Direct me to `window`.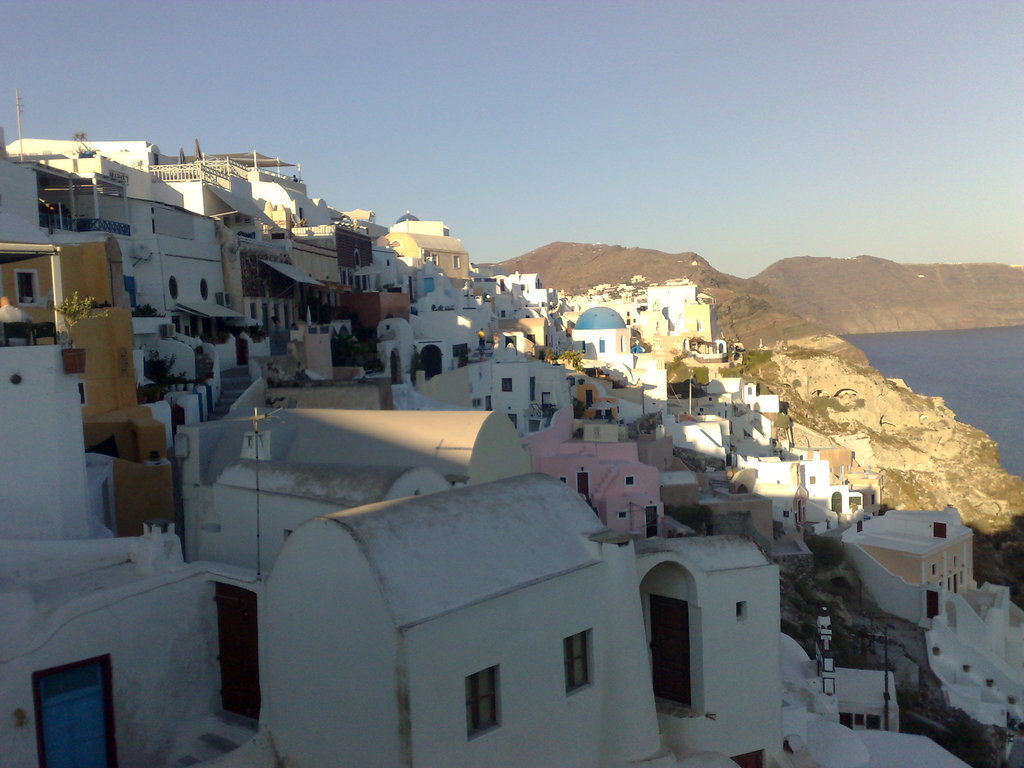
Direction: bbox=(627, 476, 637, 485).
